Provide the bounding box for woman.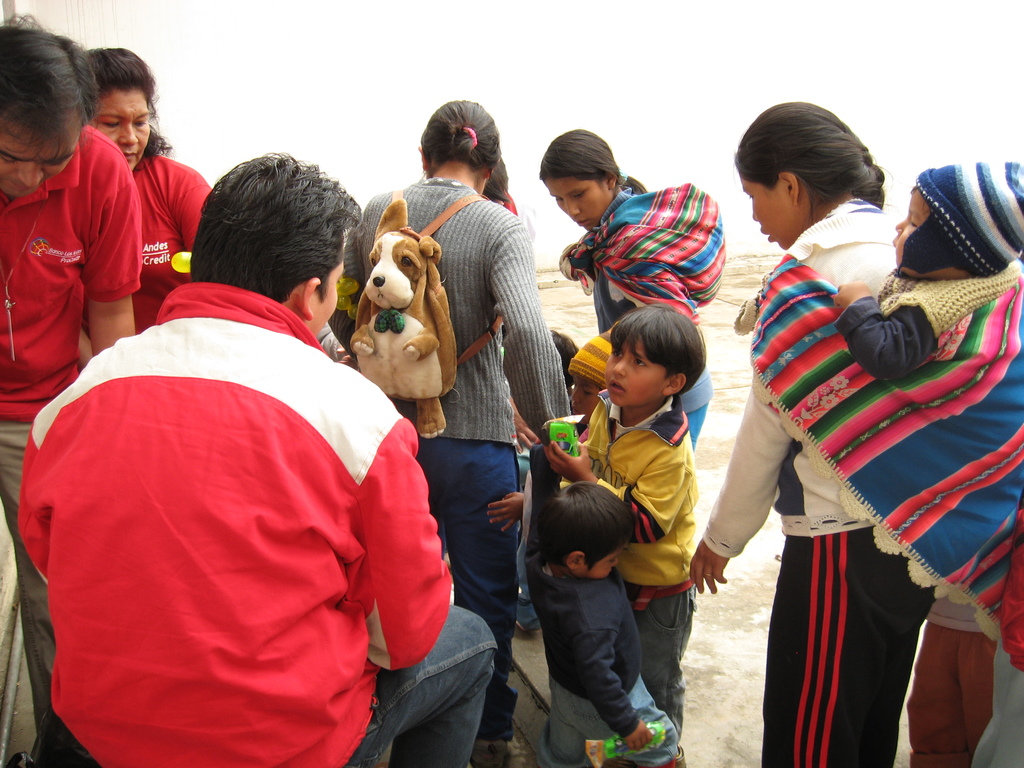
689,100,939,767.
